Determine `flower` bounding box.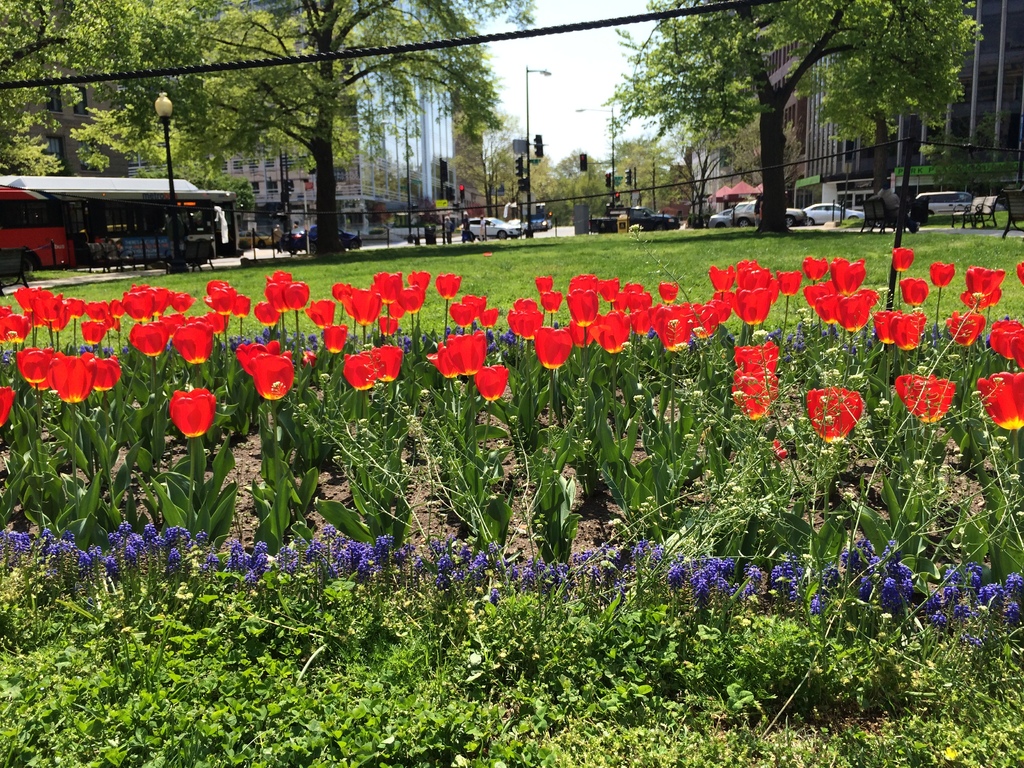
Determined: x1=375 y1=263 x2=402 y2=303.
